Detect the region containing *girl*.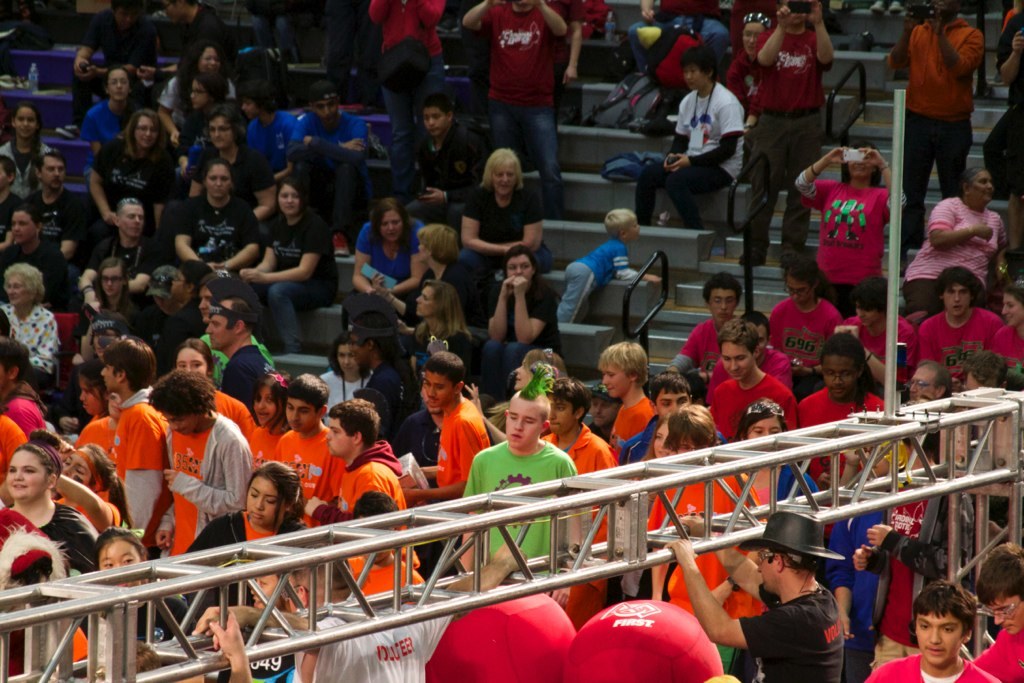
region(157, 42, 235, 110).
